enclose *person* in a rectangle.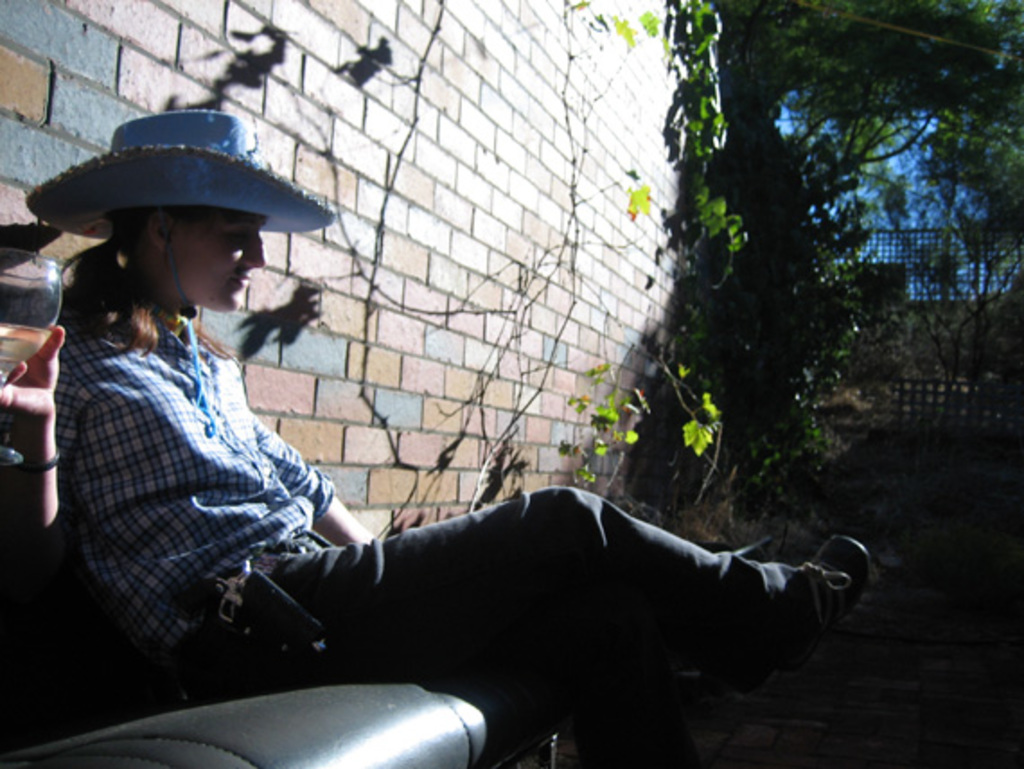
0:108:871:697.
